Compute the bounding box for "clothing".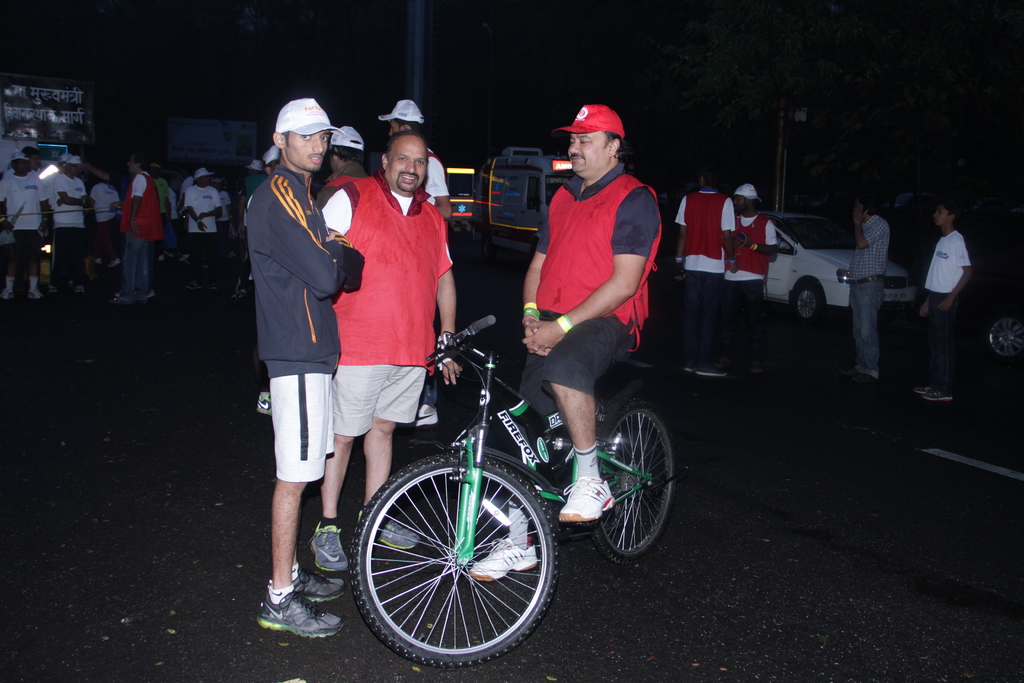
<box>164,184,182,224</box>.
